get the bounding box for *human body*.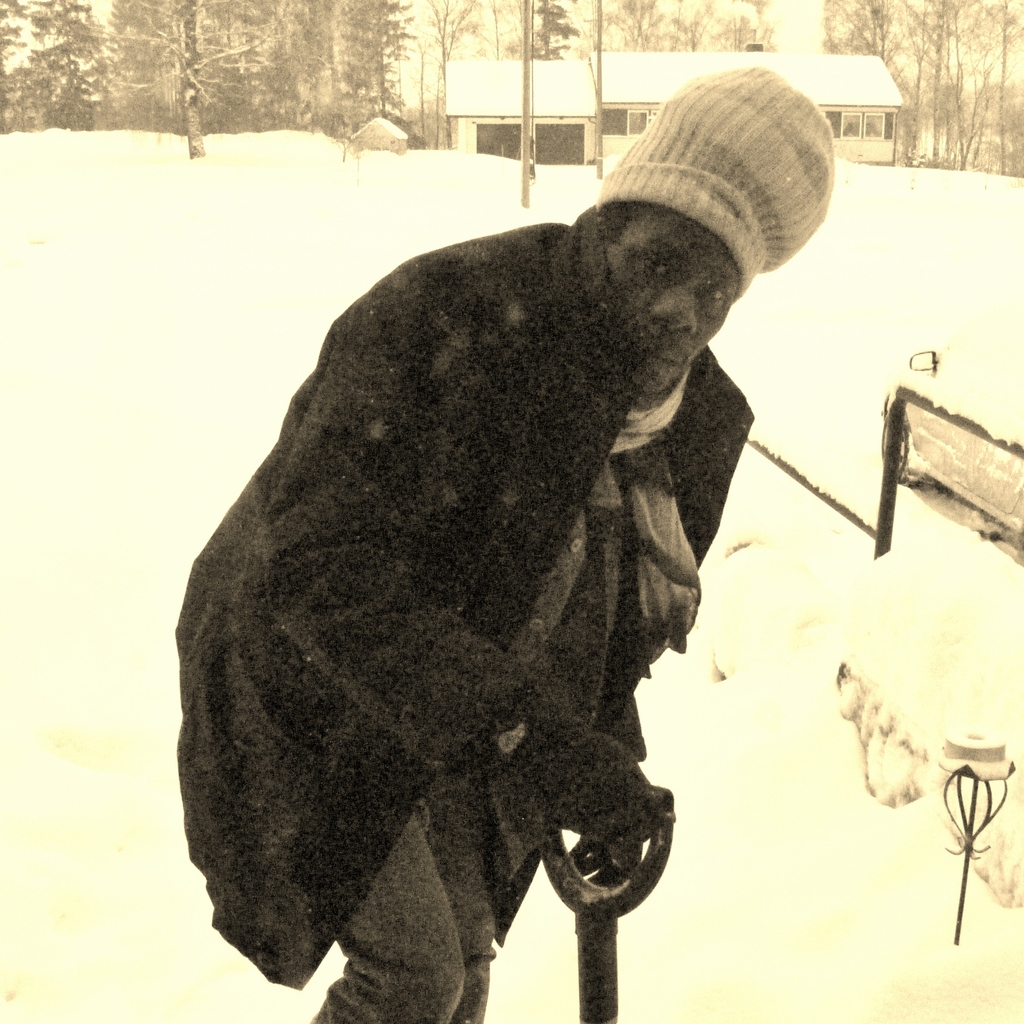
139,36,826,995.
